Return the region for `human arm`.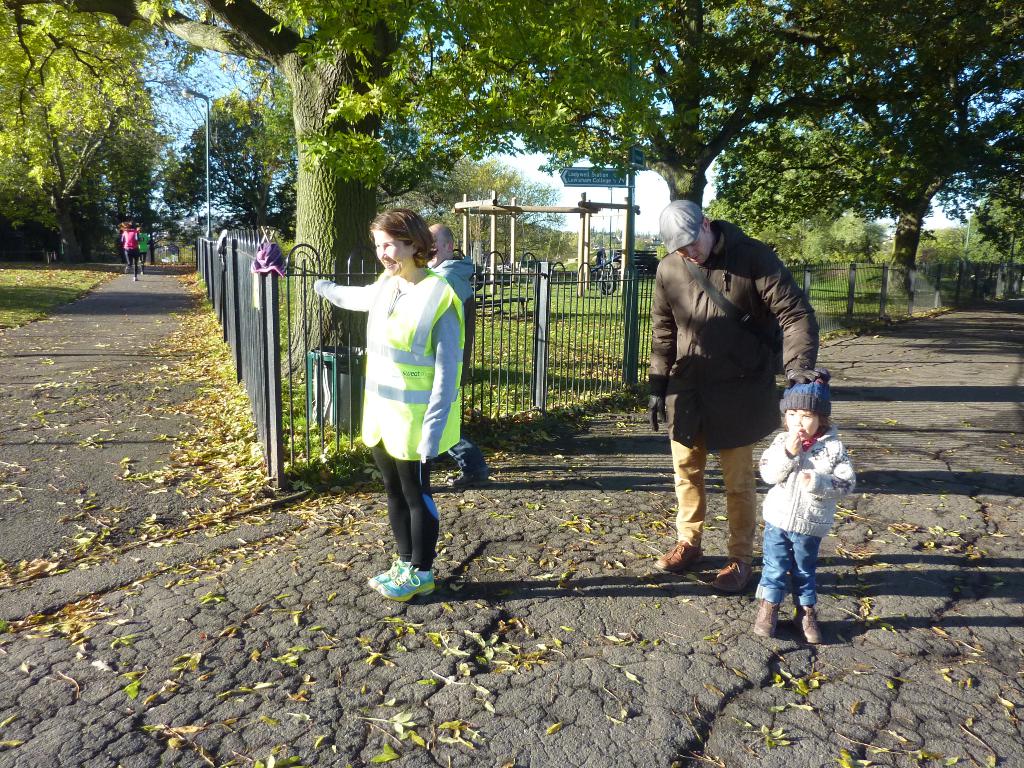
x1=415 y1=296 x2=465 y2=462.
